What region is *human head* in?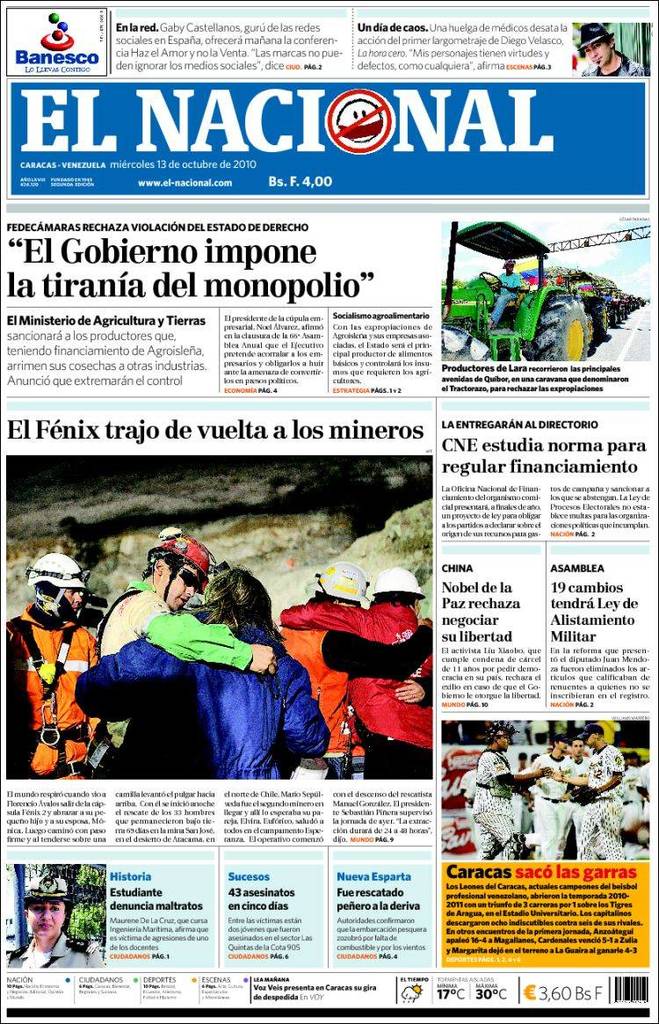
bbox(583, 730, 603, 749).
